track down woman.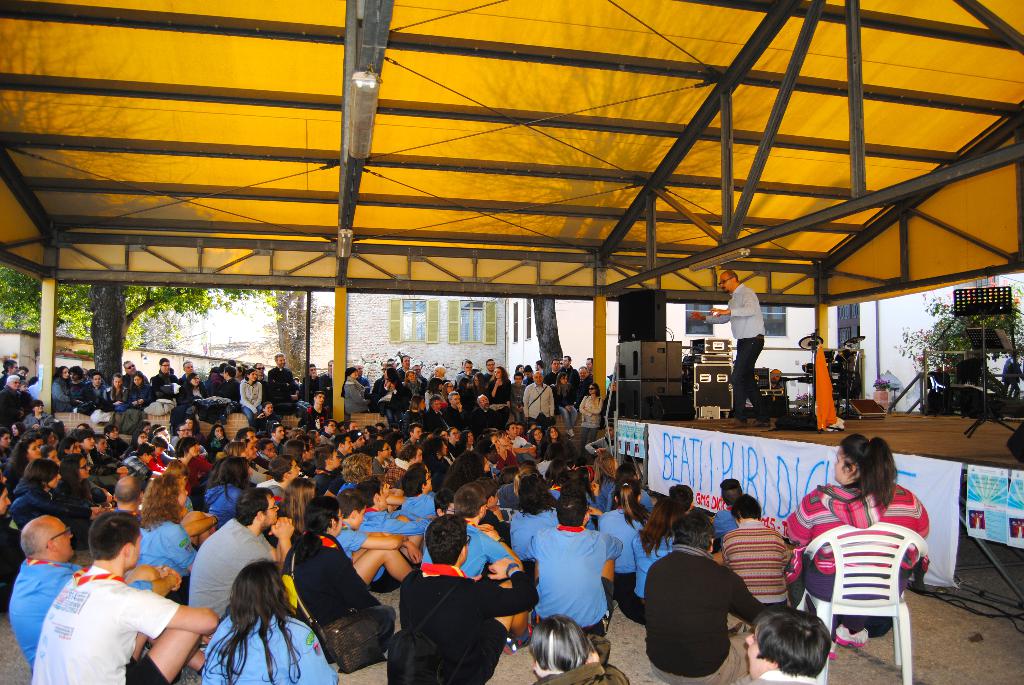
Tracked to [x1=555, y1=370, x2=580, y2=439].
